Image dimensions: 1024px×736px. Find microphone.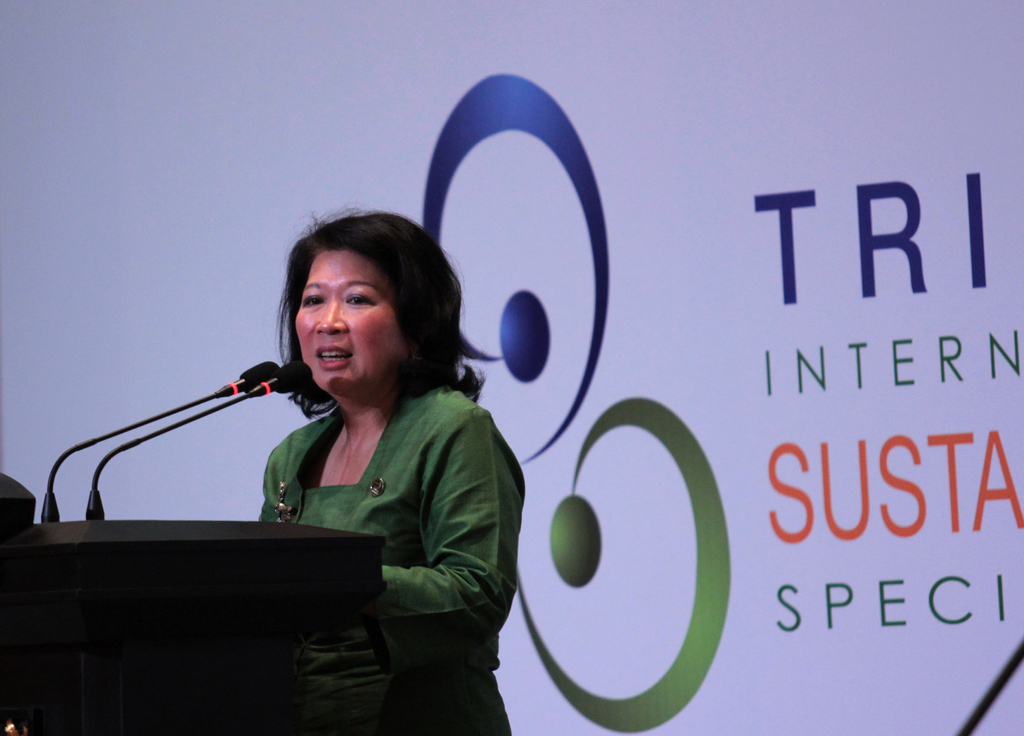
region(198, 360, 301, 429).
